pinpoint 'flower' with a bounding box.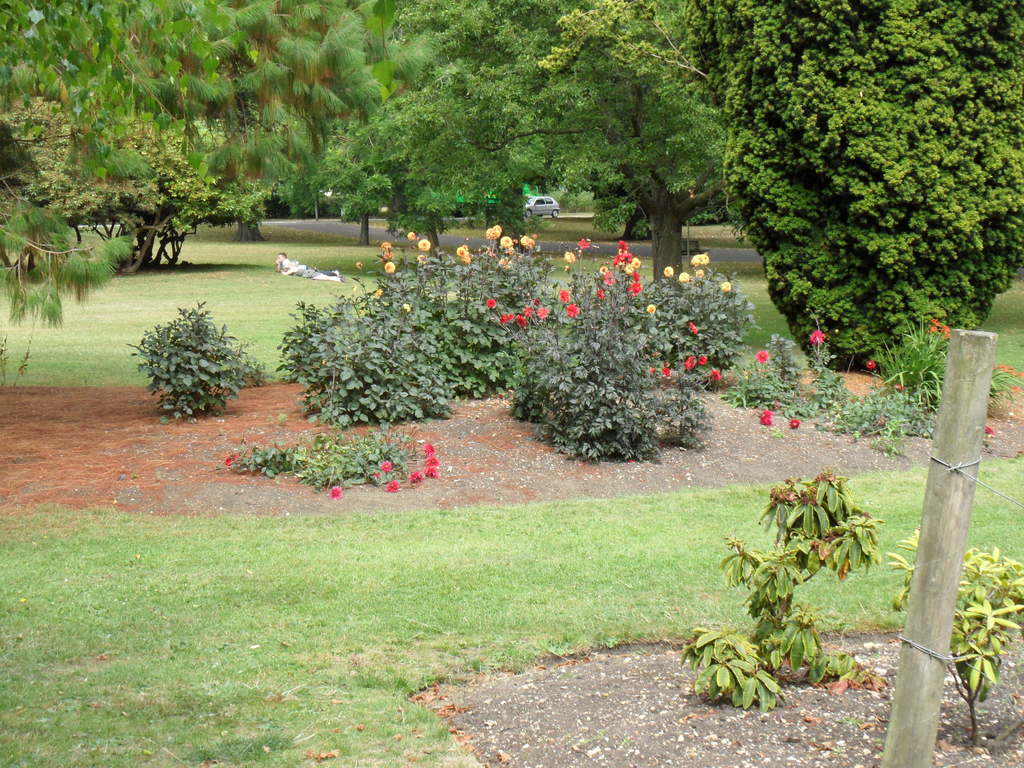
378, 460, 395, 474.
